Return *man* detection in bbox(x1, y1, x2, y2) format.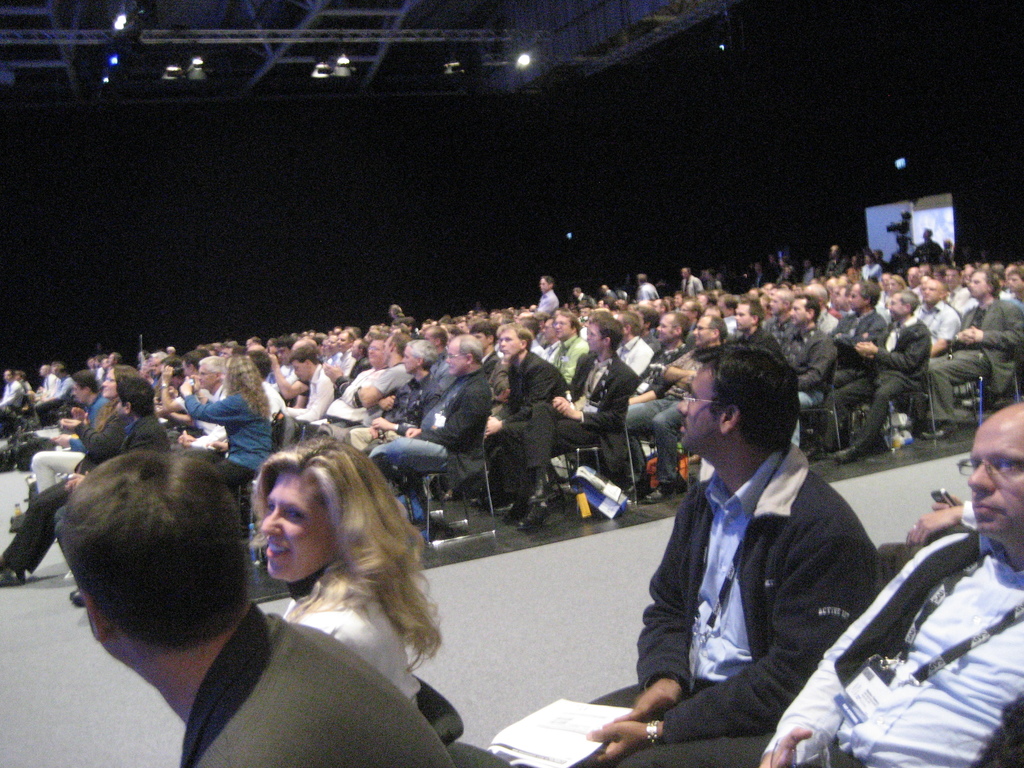
bbox(914, 267, 1023, 436).
